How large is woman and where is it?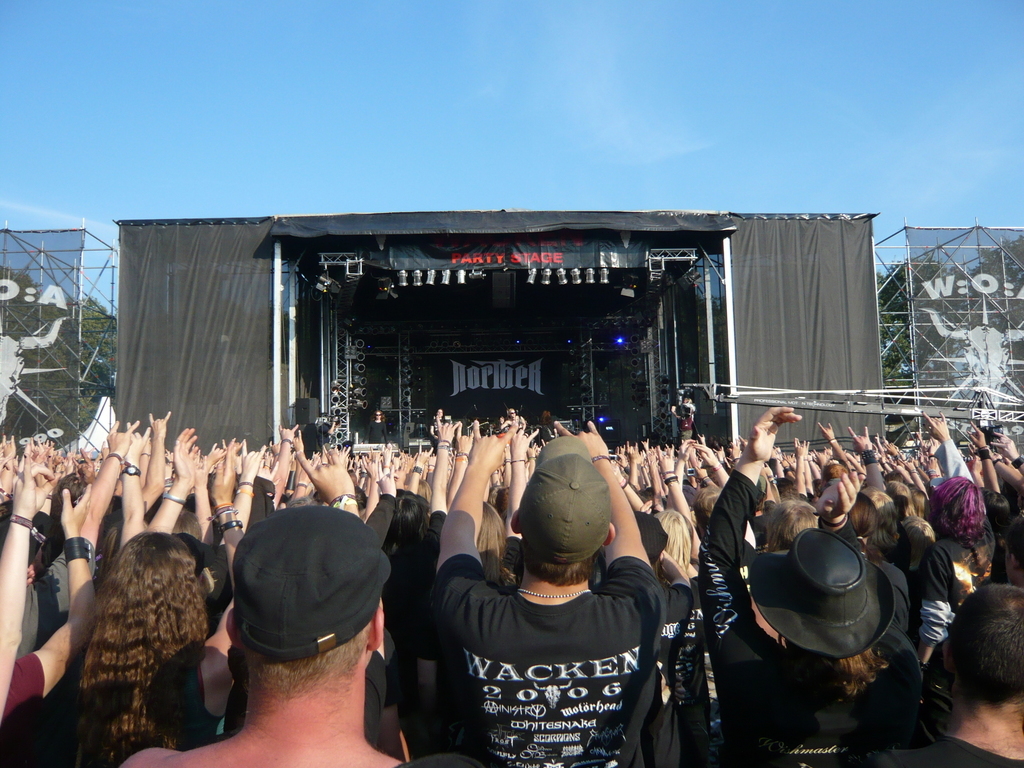
Bounding box: region(919, 412, 1003, 665).
